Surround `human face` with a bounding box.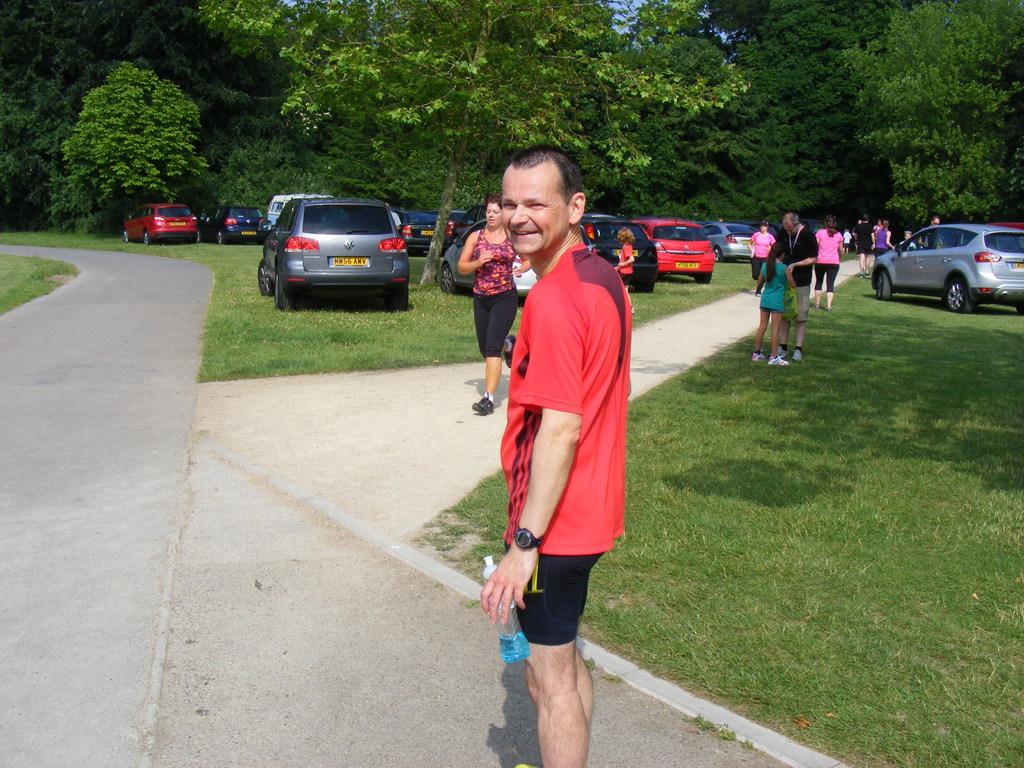
region(485, 205, 499, 228).
